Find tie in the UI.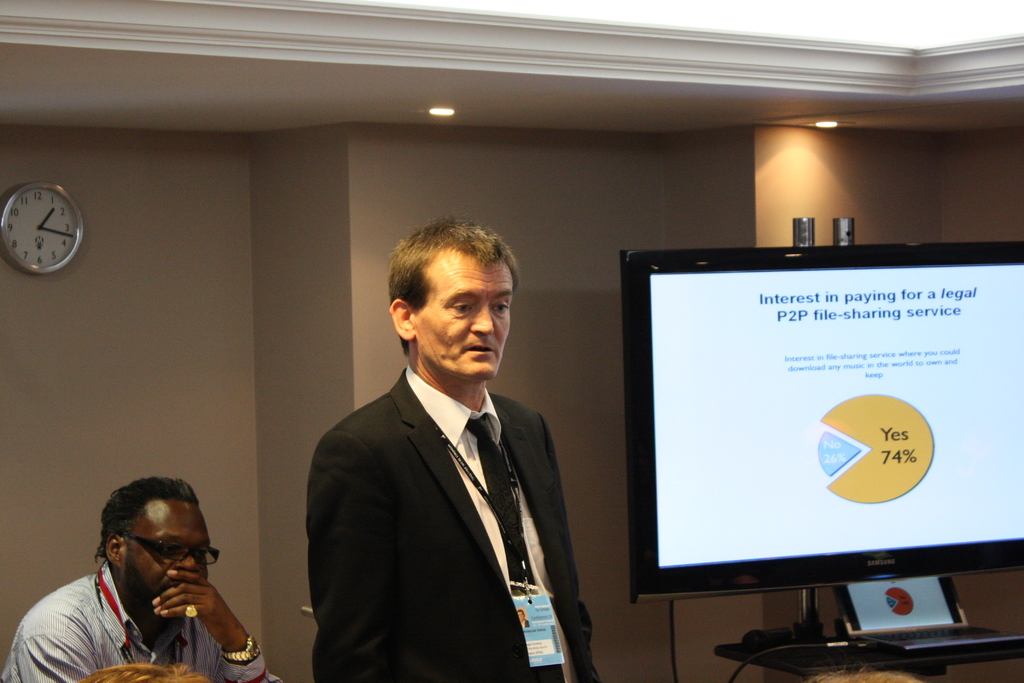
UI element at bbox(464, 420, 531, 597).
